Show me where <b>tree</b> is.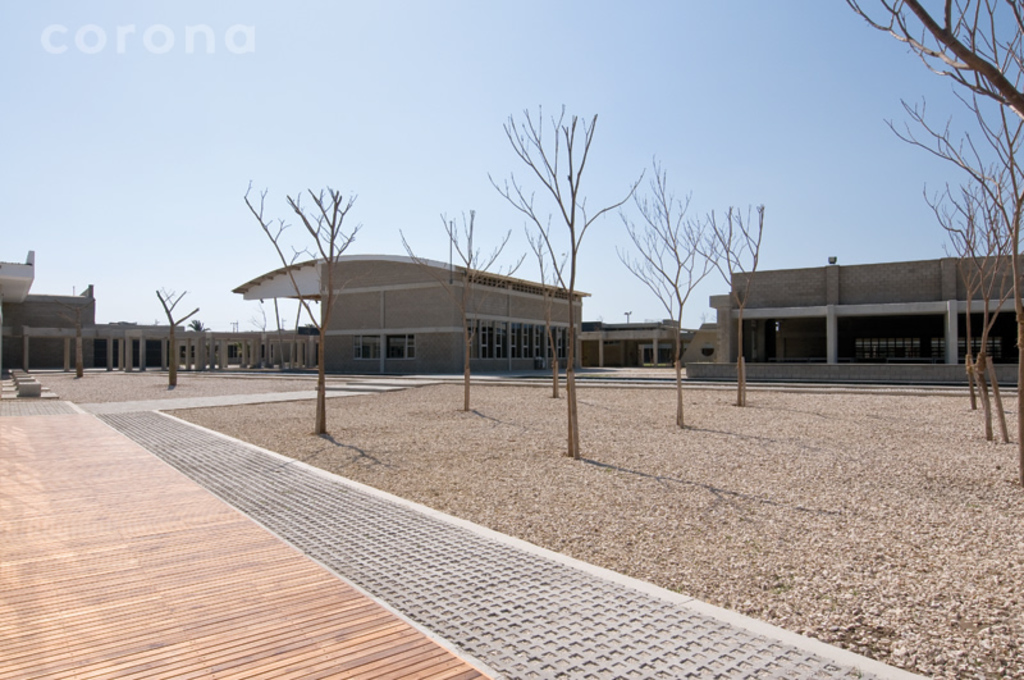
<b>tree</b> is at <region>612, 164, 760, 421</region>.
